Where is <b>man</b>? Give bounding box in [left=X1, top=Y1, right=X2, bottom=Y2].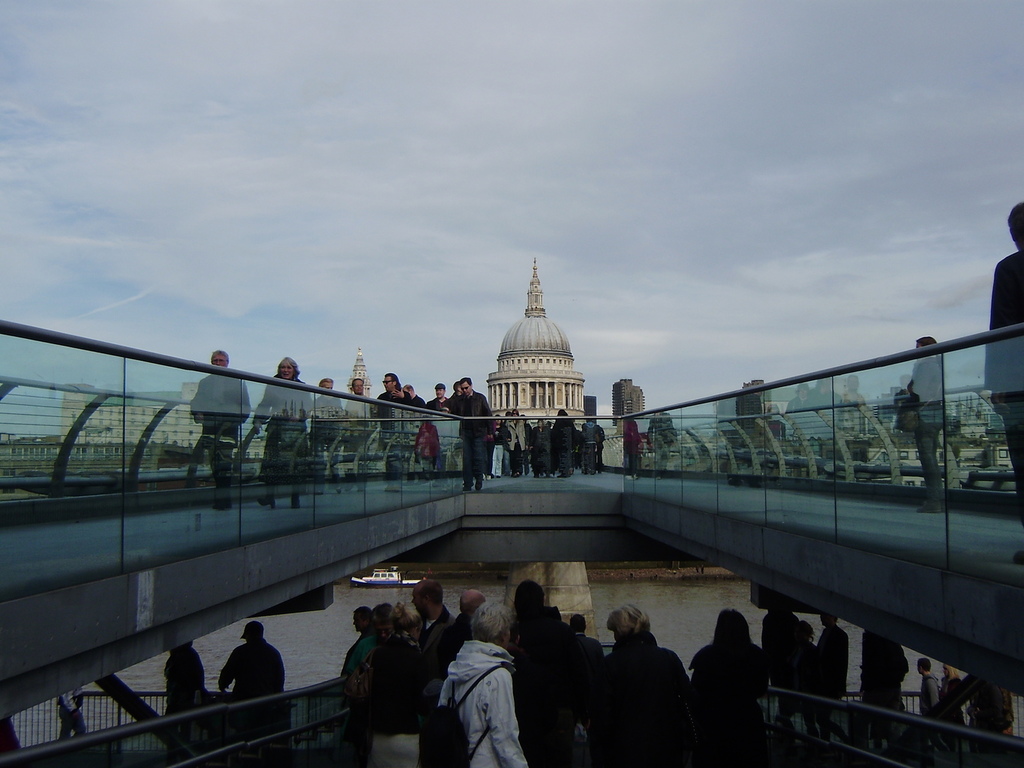
[left=419, top=611, right=533, bottom=767].
